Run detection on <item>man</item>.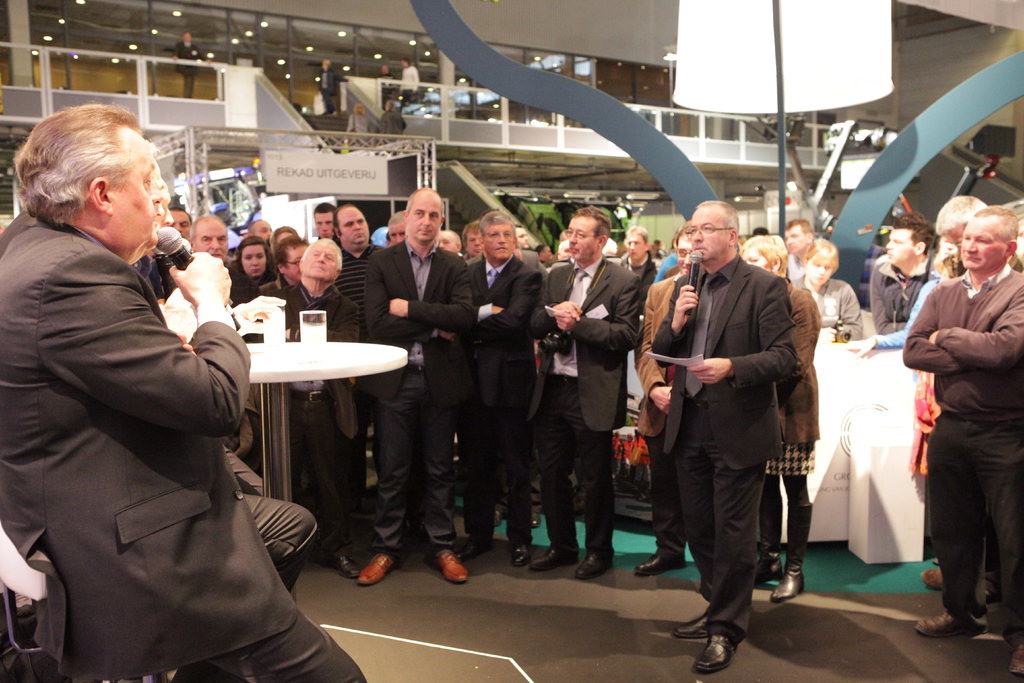
Result: Rect(929, 202, 1018, 299).
